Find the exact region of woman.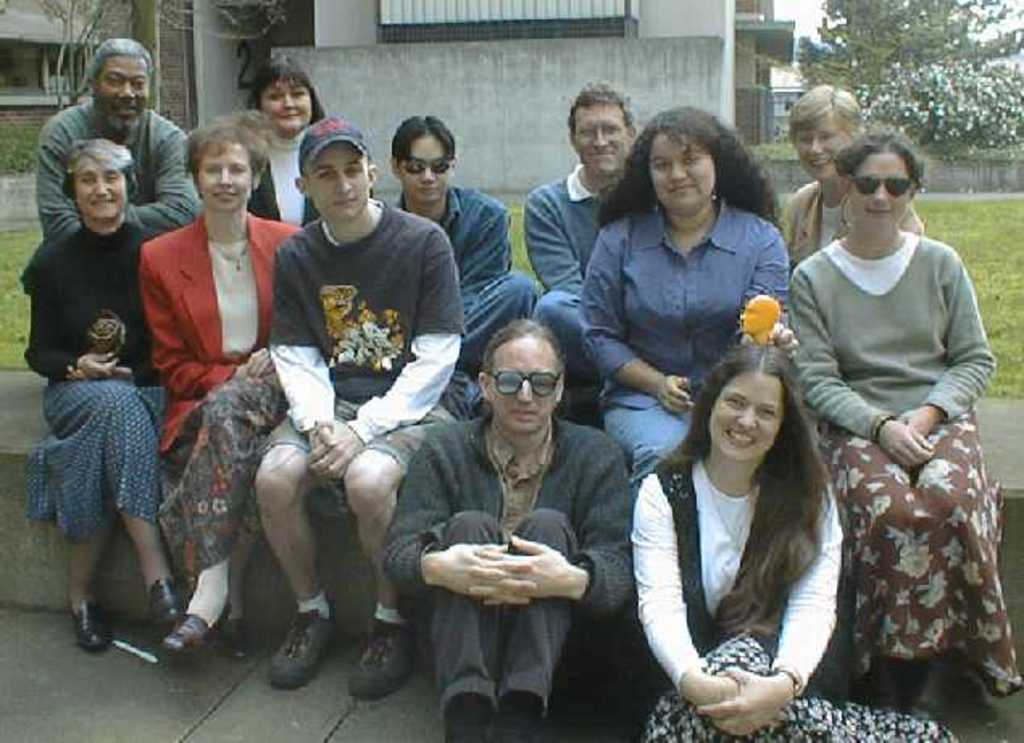
Exact region: (x1=21, y1=139, x2=189, y2=651).
